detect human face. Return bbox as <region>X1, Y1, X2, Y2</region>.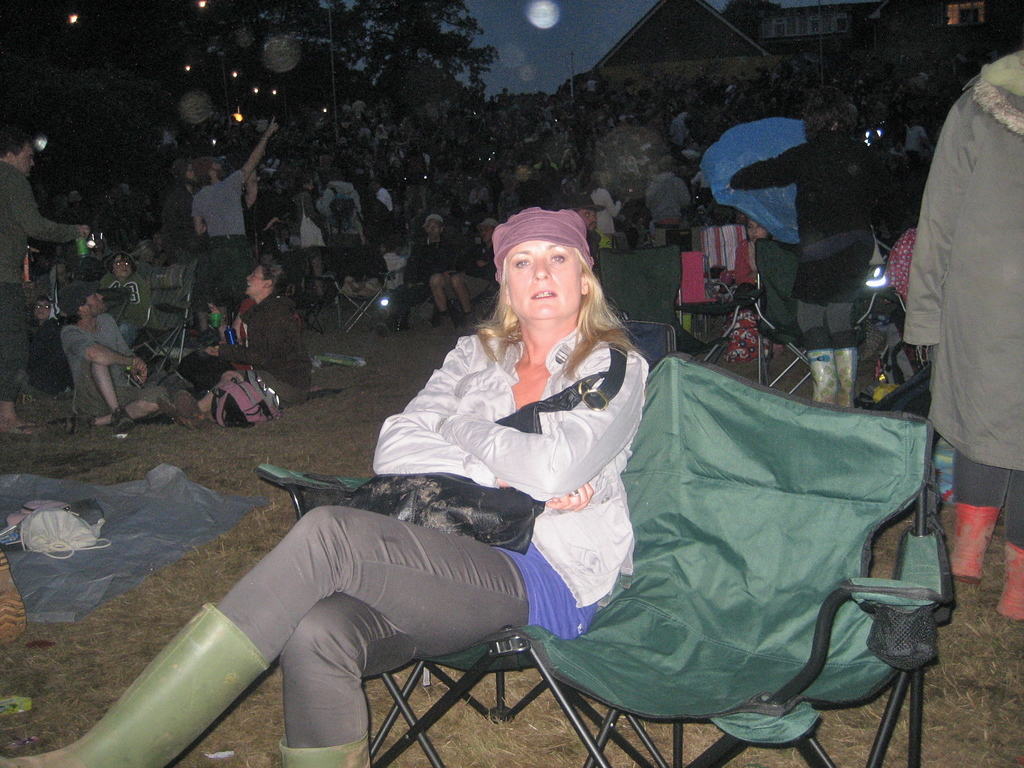
<region>18, 145, 36, 172</region>.
